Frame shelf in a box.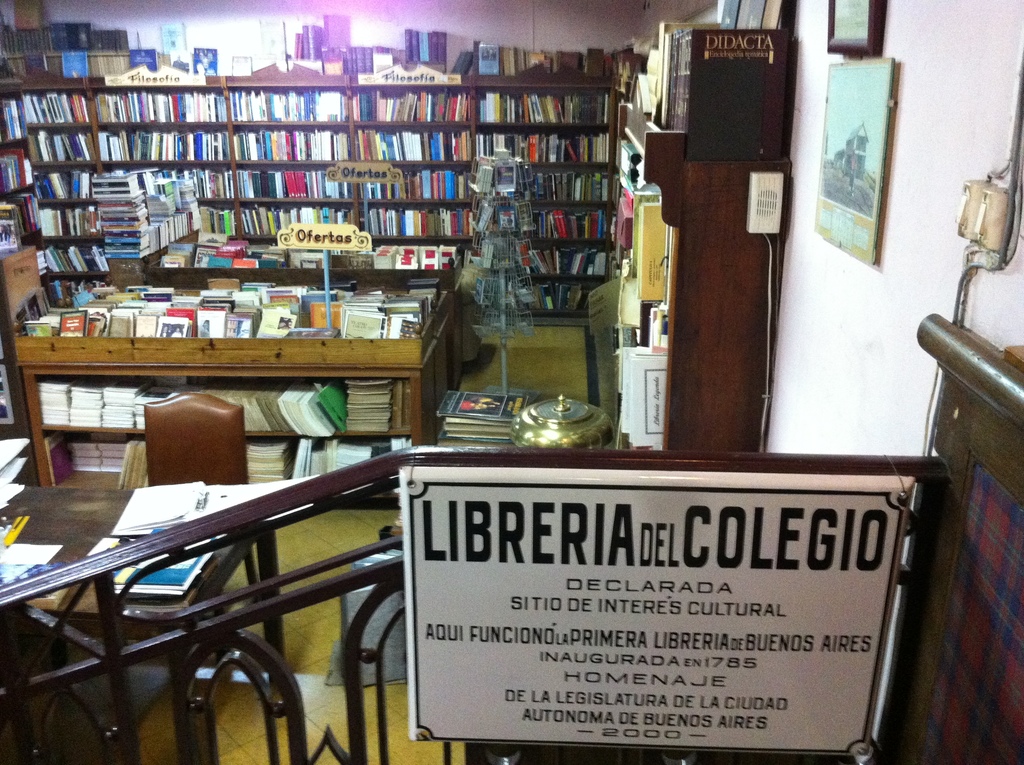
Rect(140, 241, 483, 290).
